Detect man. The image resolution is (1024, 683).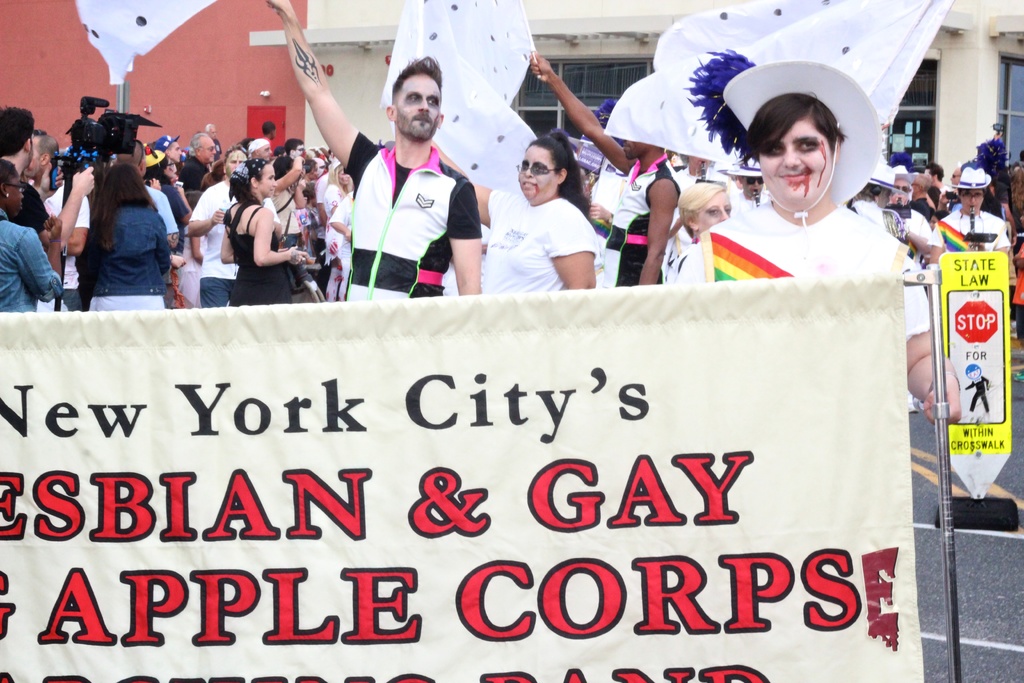
select_region(263, 0, 483, 305).
